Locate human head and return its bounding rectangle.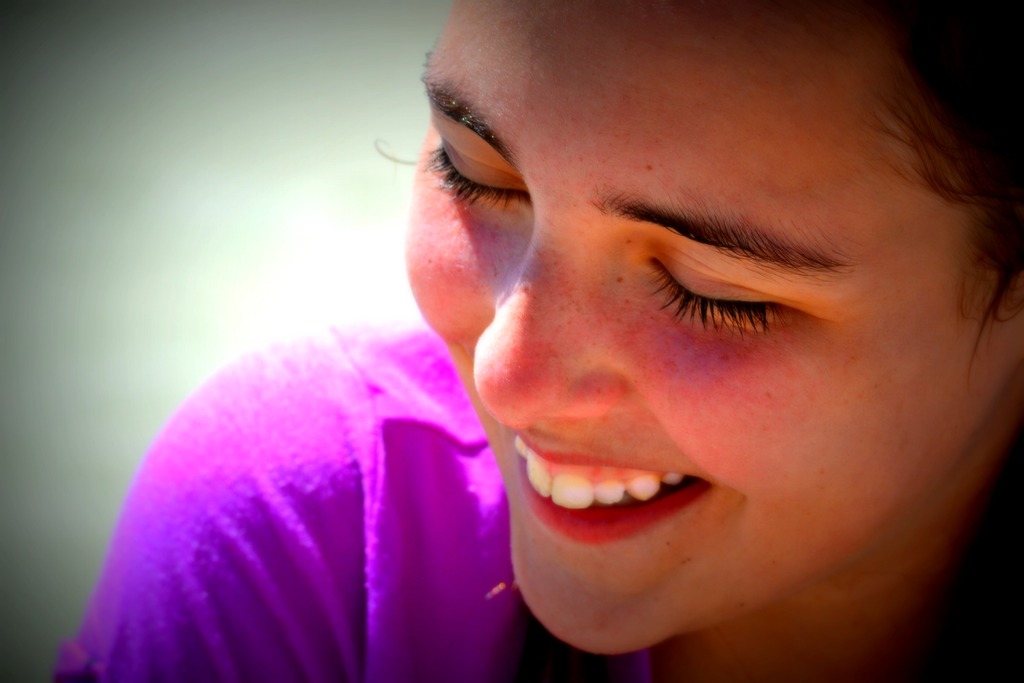
376 0 1002 606.
